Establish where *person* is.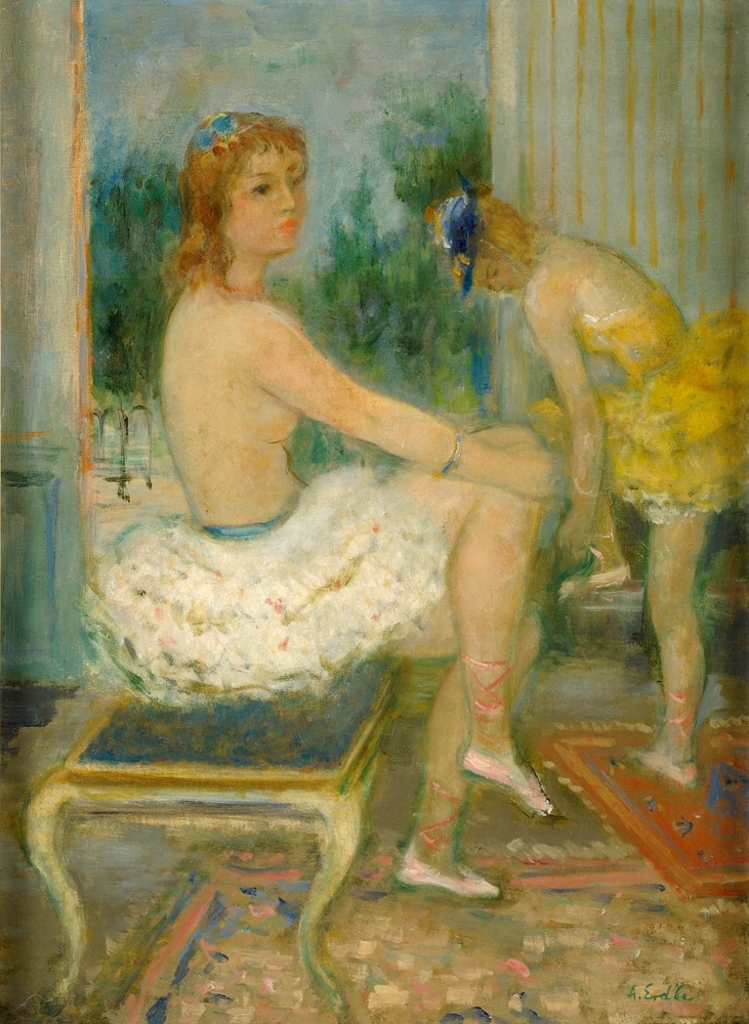
Established at [428, 185, 748, 788].
